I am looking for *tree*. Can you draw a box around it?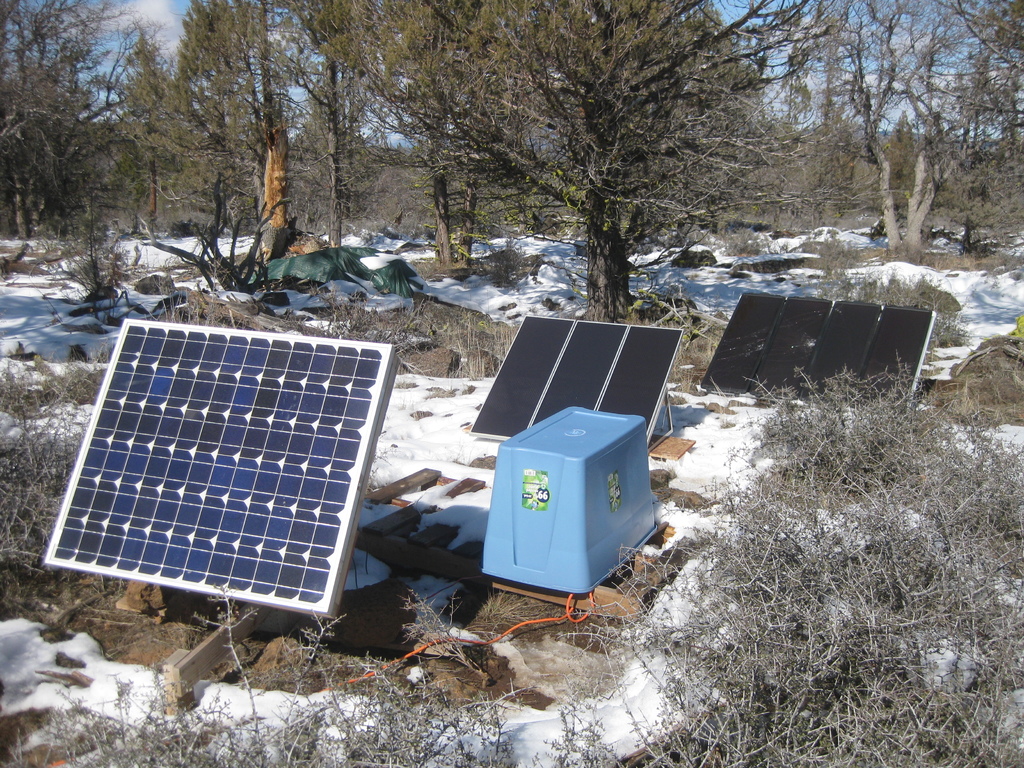
Sure, the bounding box is crop(457, 26, 774, 338).
